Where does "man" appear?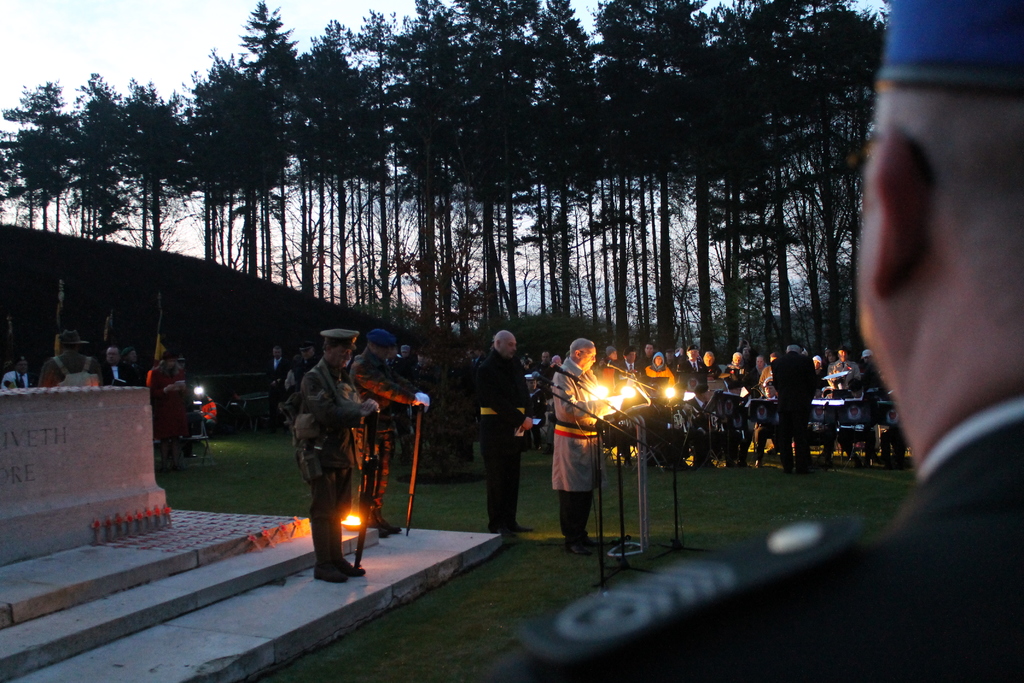
Appears at <bbox>636, 342, 659, 375</bbox>.
